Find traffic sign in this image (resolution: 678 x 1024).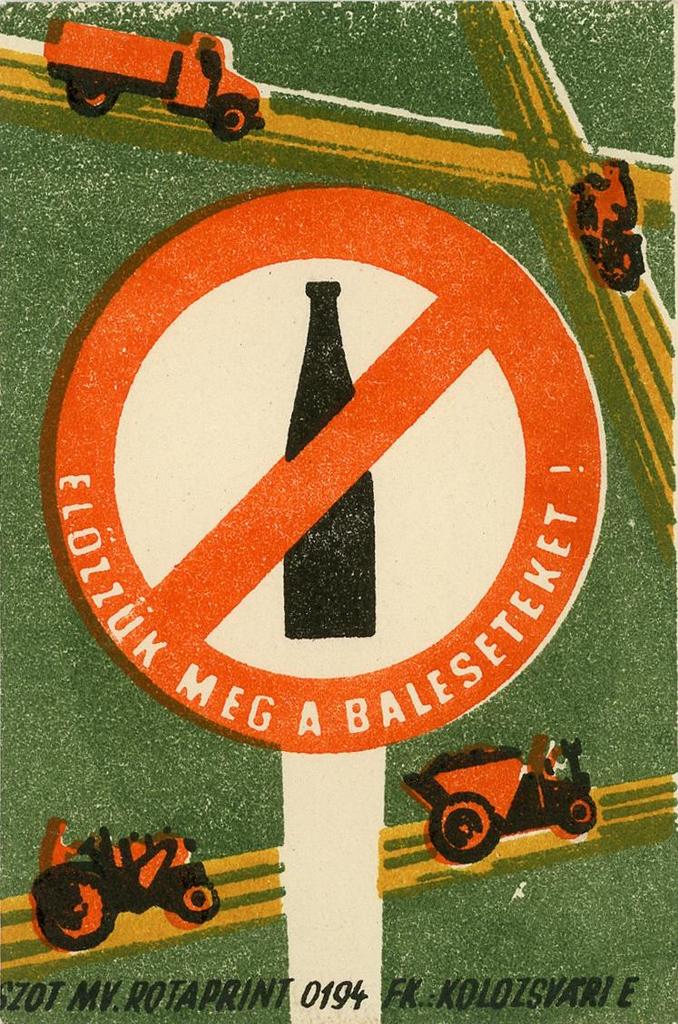
pyautogui.locateOnScreen(47, 181, 604, 752).
